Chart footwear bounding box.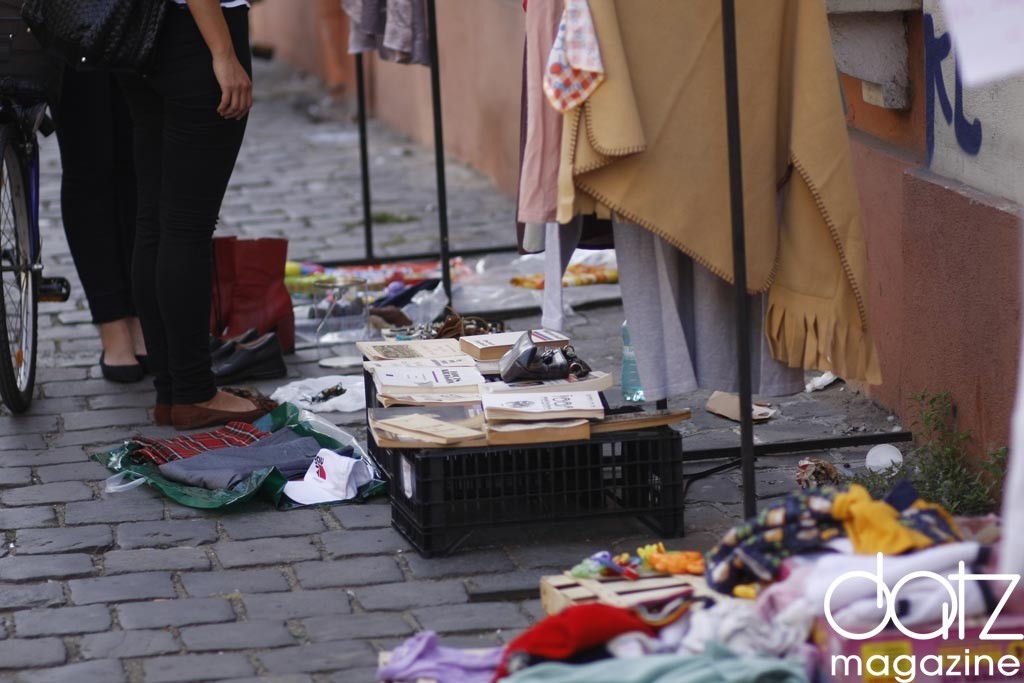
Charted: crop(175, 391, 281, 427).
